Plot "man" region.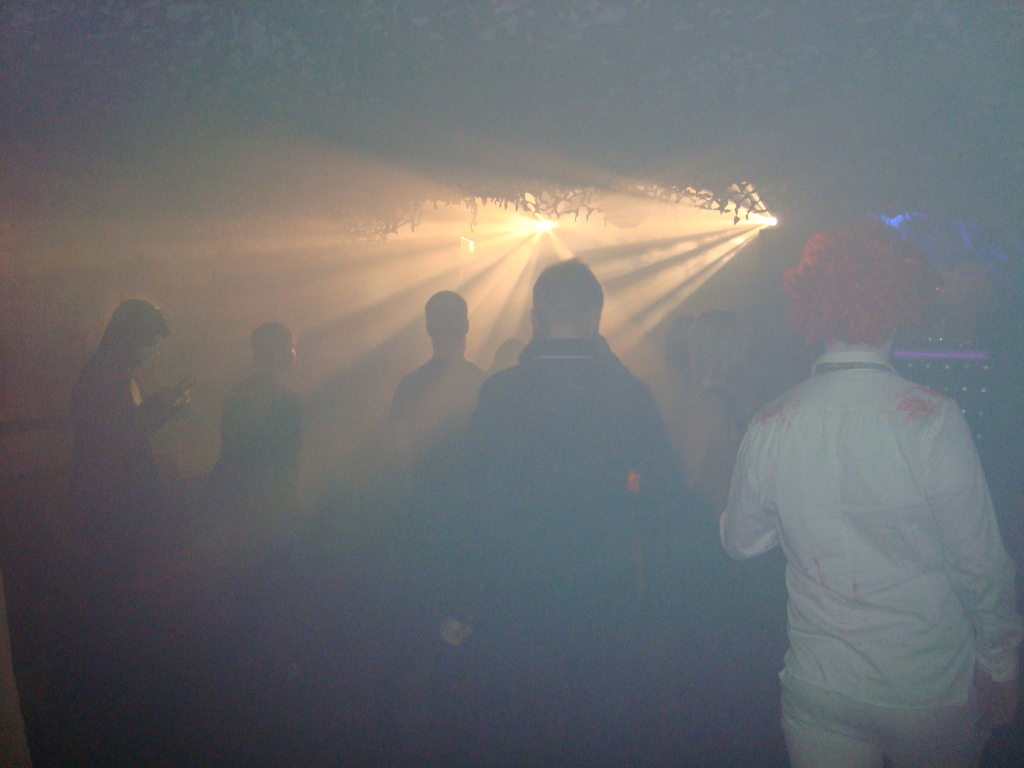
Plotted at {"x1": 448, "y1": 266, "x2": 716, "y2": 602}.
